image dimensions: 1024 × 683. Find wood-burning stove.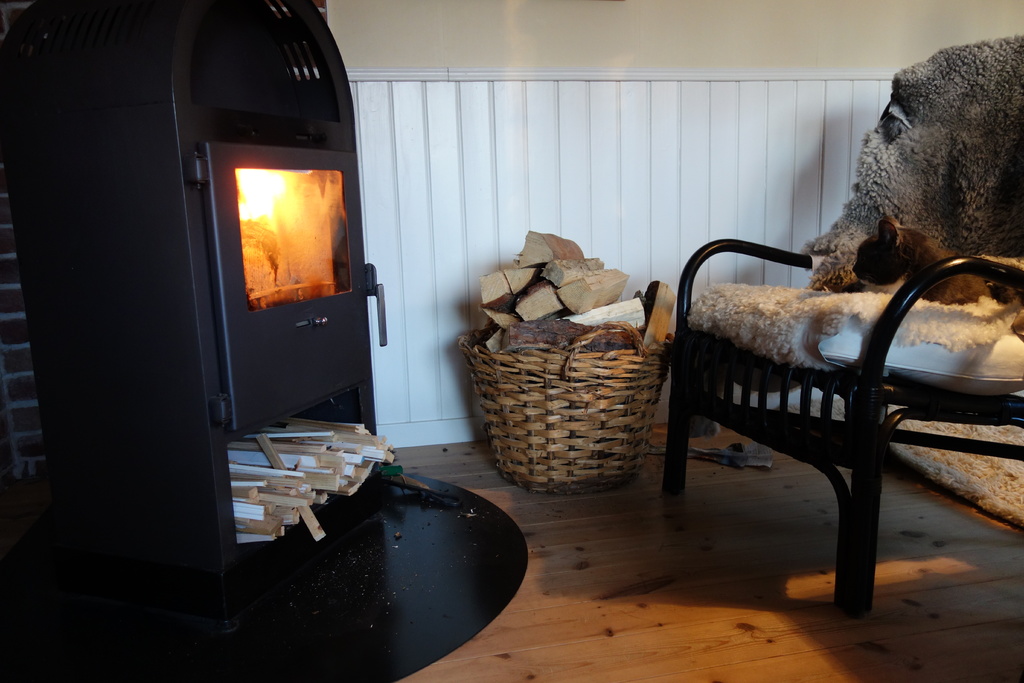
bbox=(191, 129, 376, 441).
